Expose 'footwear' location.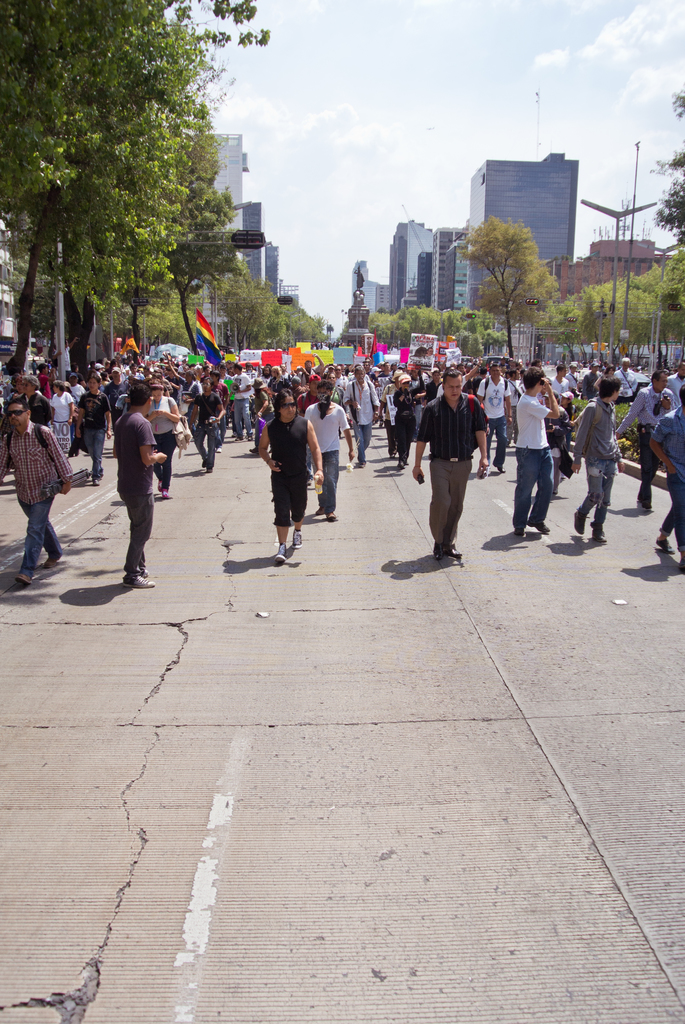
Exposed at detection(524, 520, 550, 532).
